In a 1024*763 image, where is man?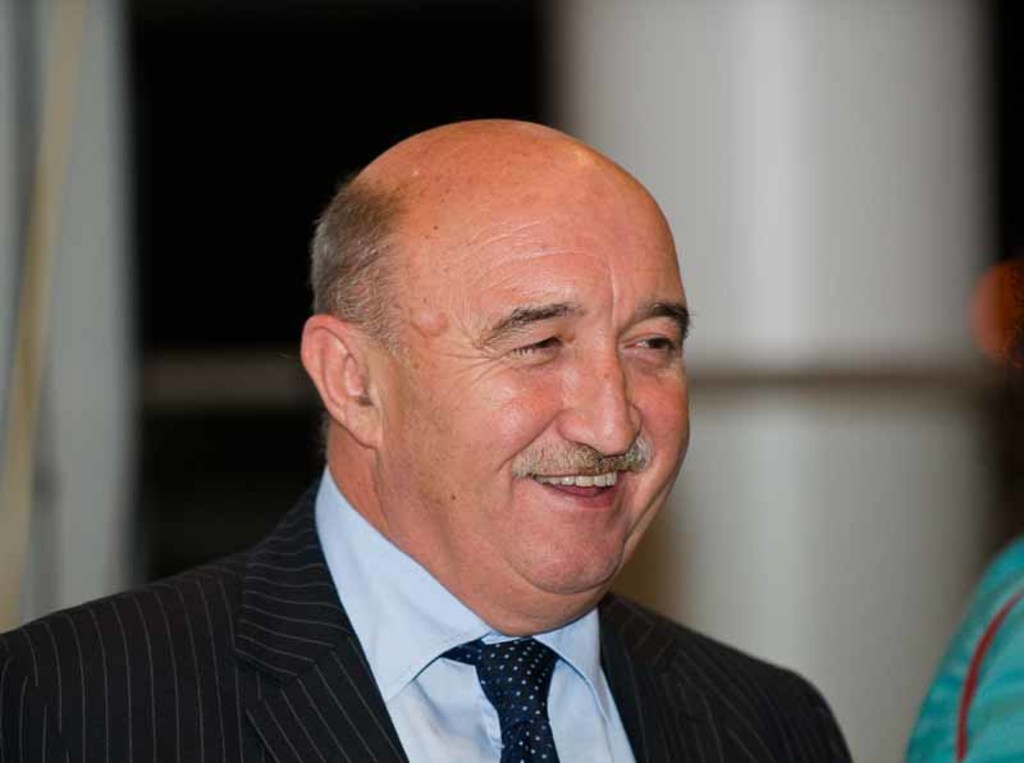
(1,127,837,757).
